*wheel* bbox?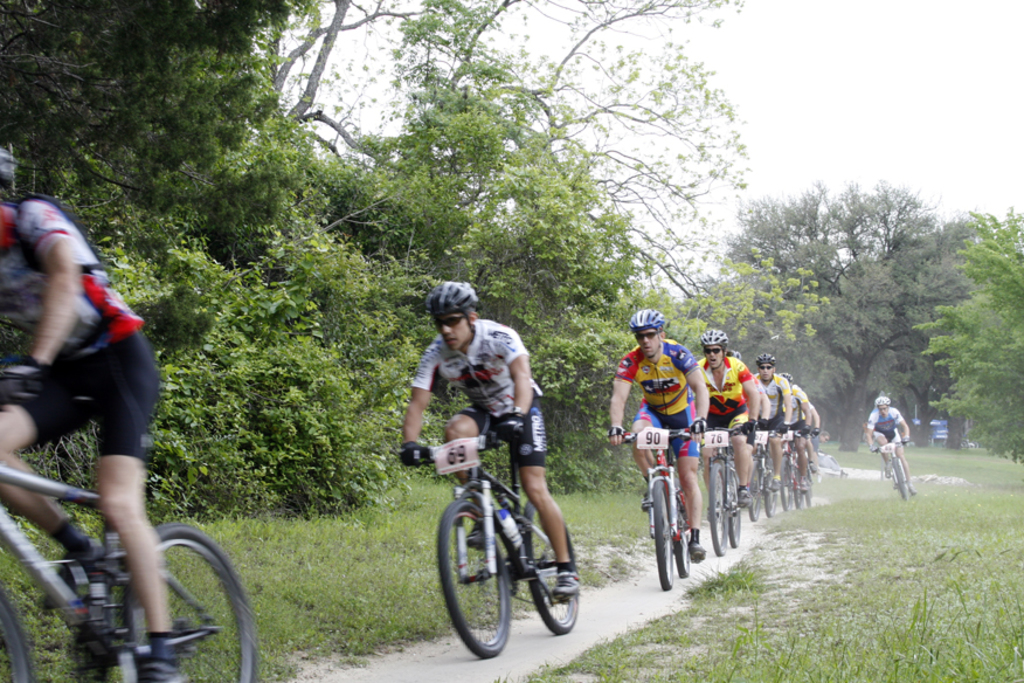
Rect(652, 477, 672, 591)
